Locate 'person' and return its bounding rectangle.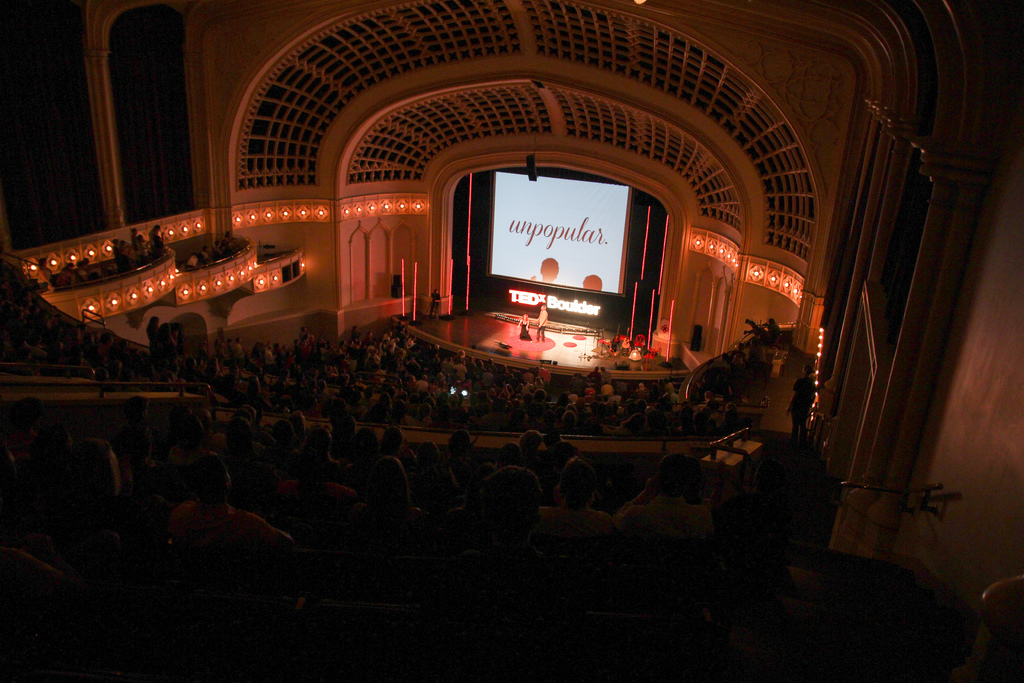
[787,366,812,434].
